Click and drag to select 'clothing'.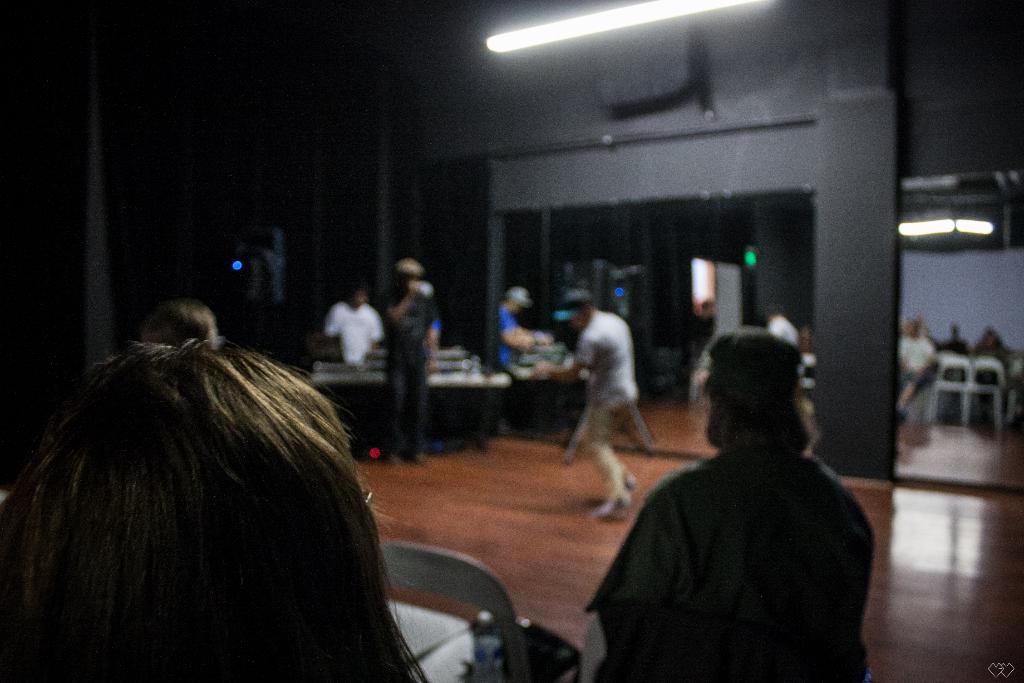
Selection: (left=381, top=288, right=433, bottom=455).
